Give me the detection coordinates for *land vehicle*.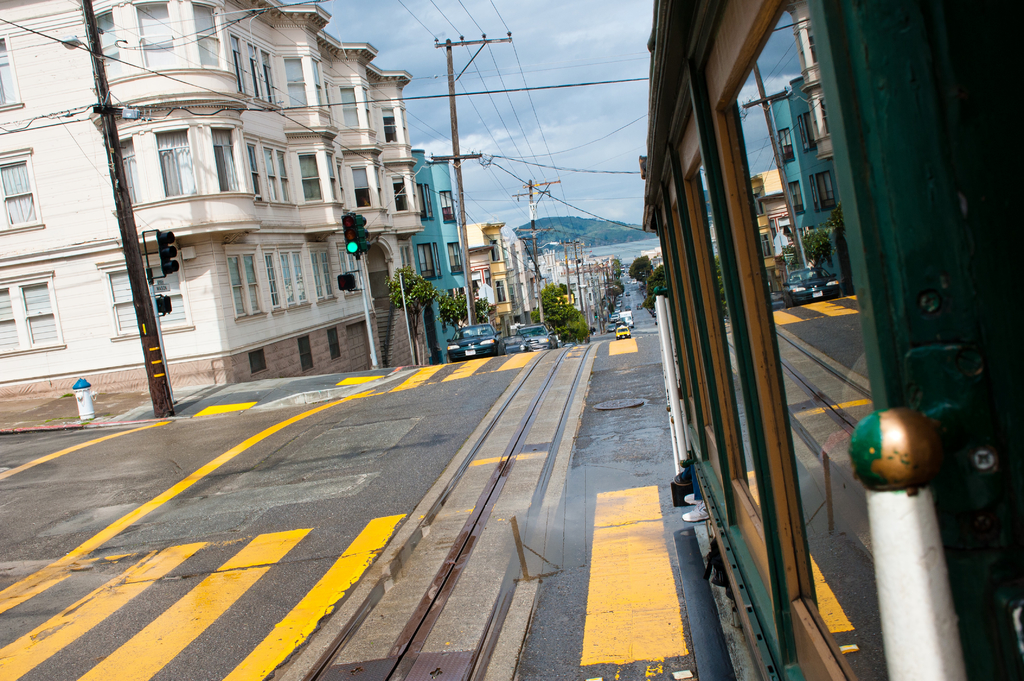
bbox=(623, 300, 632, 312).
